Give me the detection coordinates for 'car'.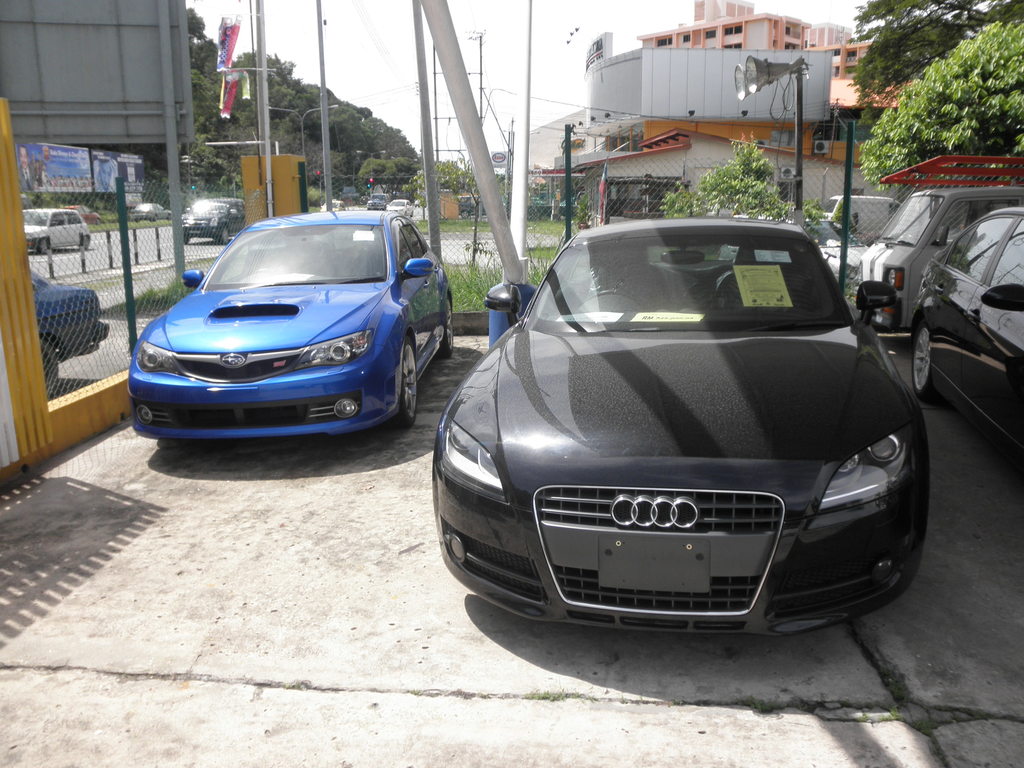
[left=911, top=205, right=1023, bottom=468].
